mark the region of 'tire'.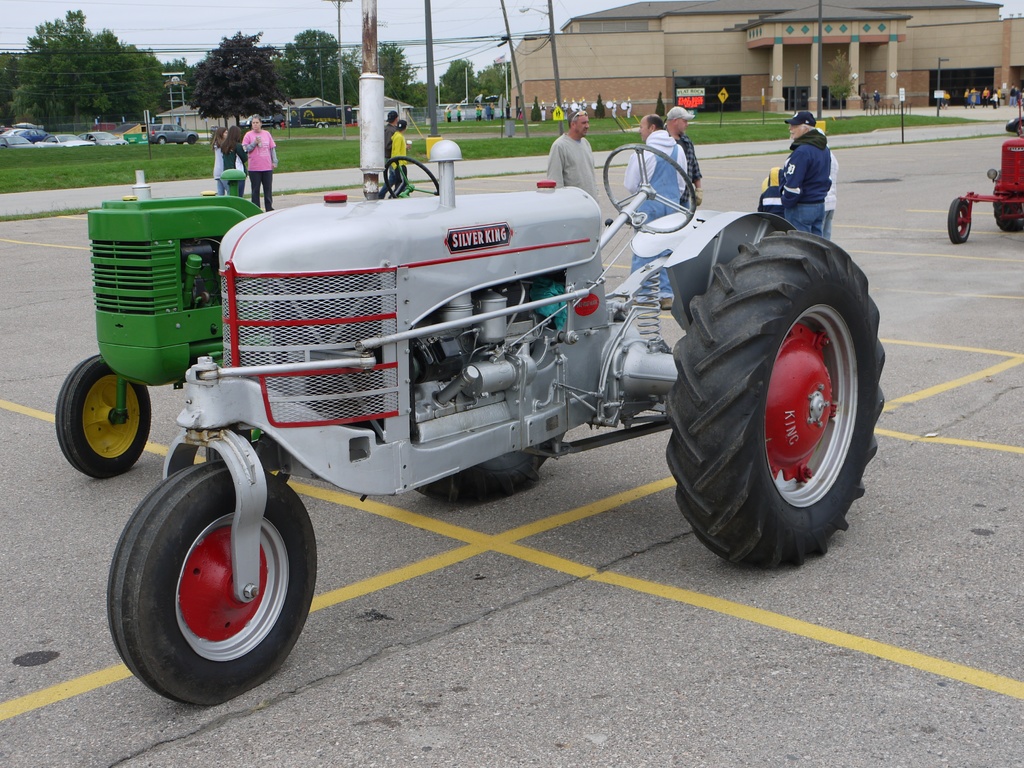
Region: 945 193 972 246.
